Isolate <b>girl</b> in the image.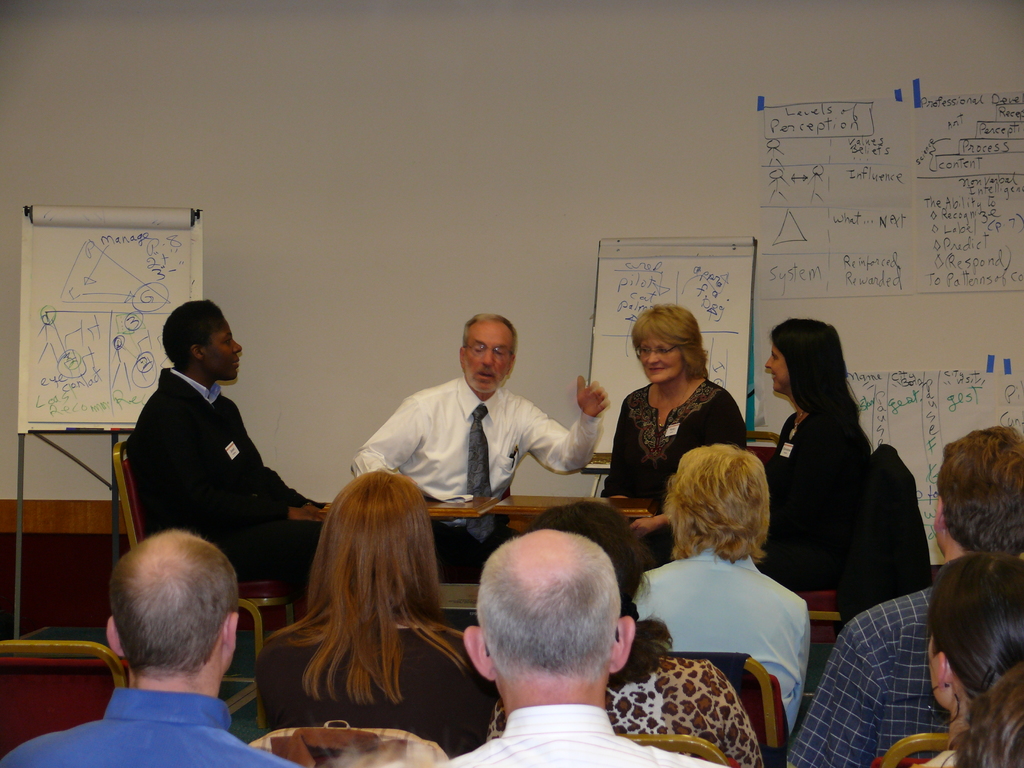
Isolated region: pyautogui.locateOnScreen(255, 466, 497, 753).
